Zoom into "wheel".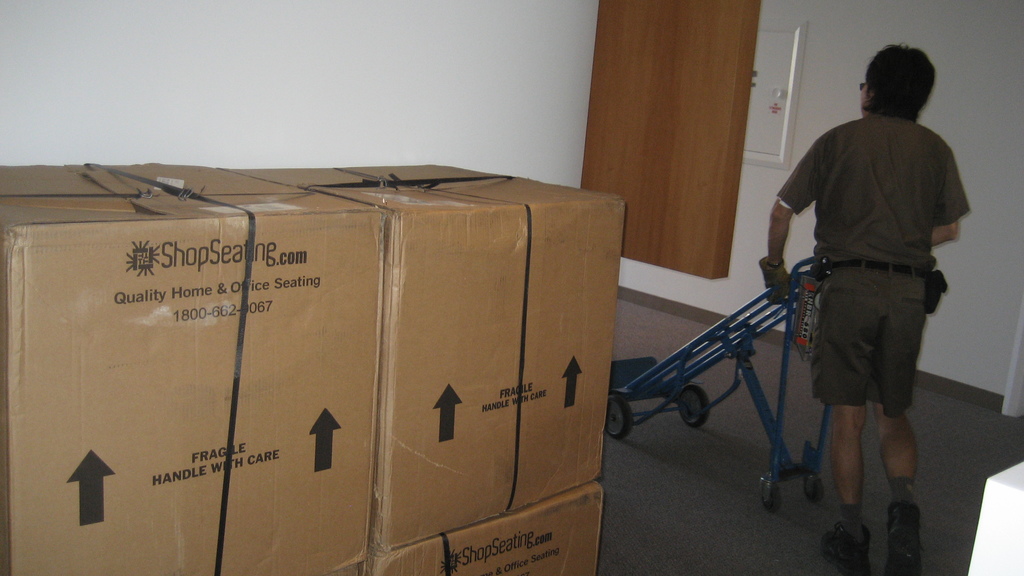
Zoom target: (left=609, top=394, right=630, bottom=443).
